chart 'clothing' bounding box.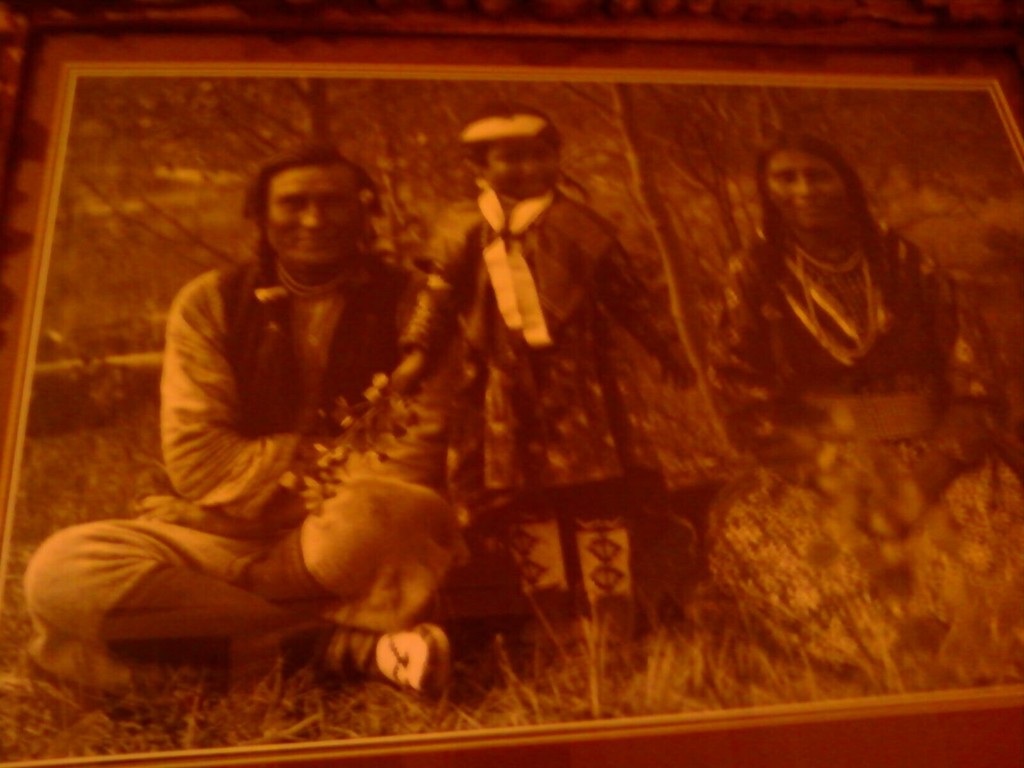
Charted: (left=715, top=224, right=985, bottom=502).
